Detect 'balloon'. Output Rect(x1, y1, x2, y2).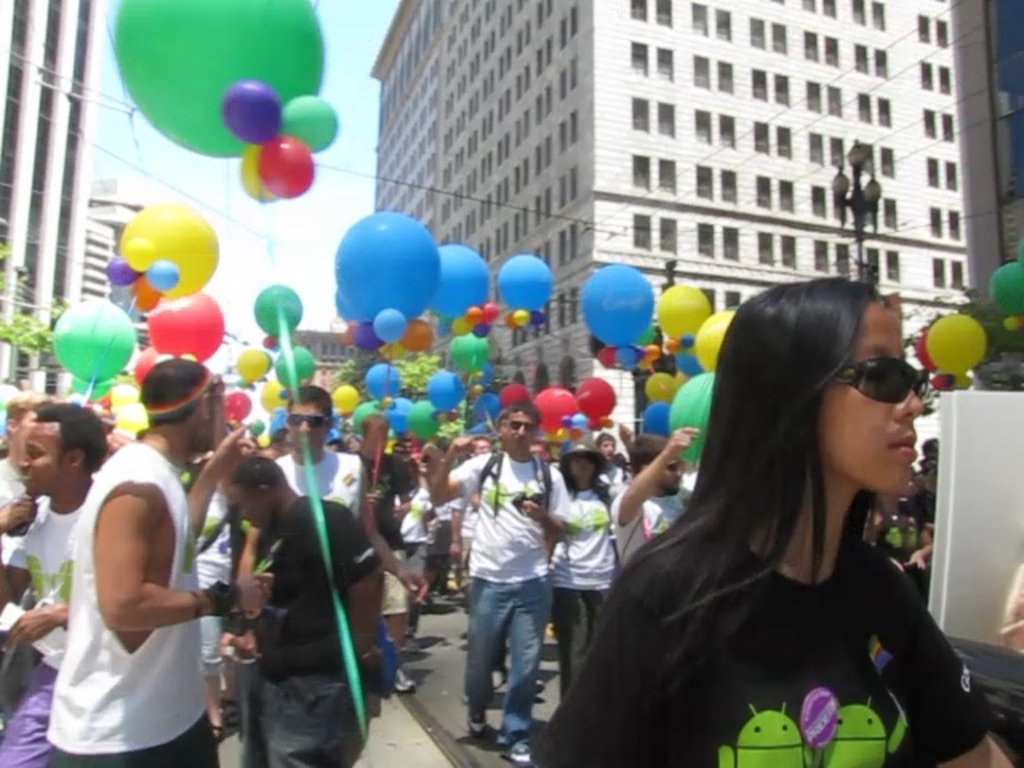
Rect(275, 91, 336, 150).
